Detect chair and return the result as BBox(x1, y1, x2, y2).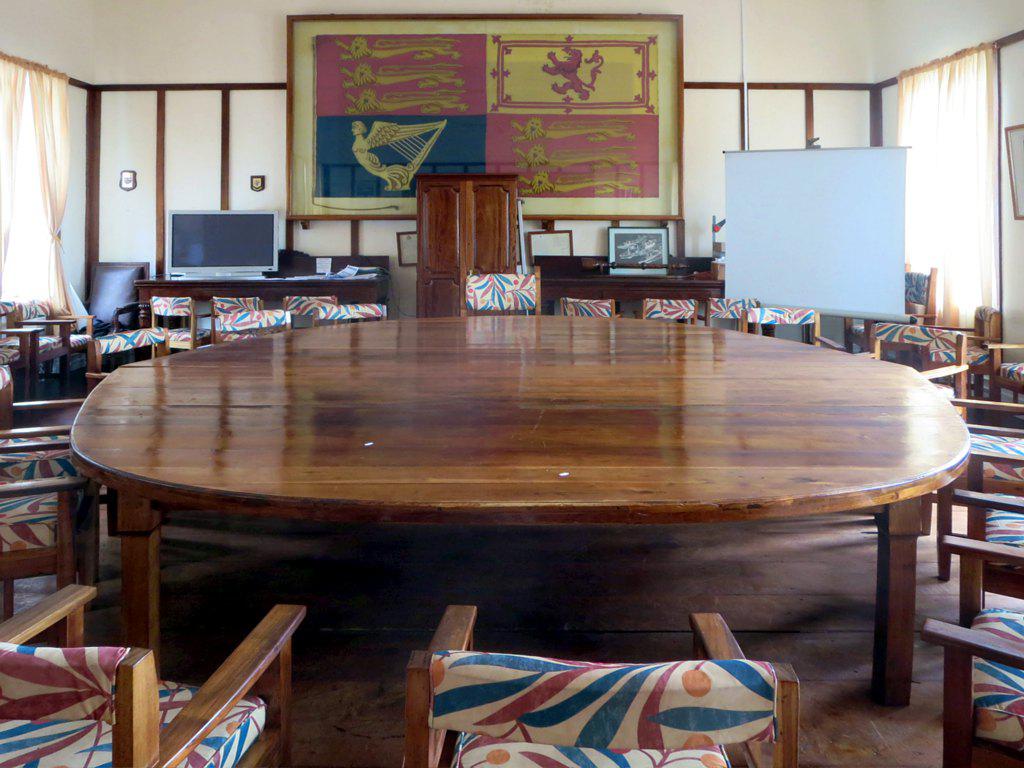
BBox(403, 601, 803, 767).
